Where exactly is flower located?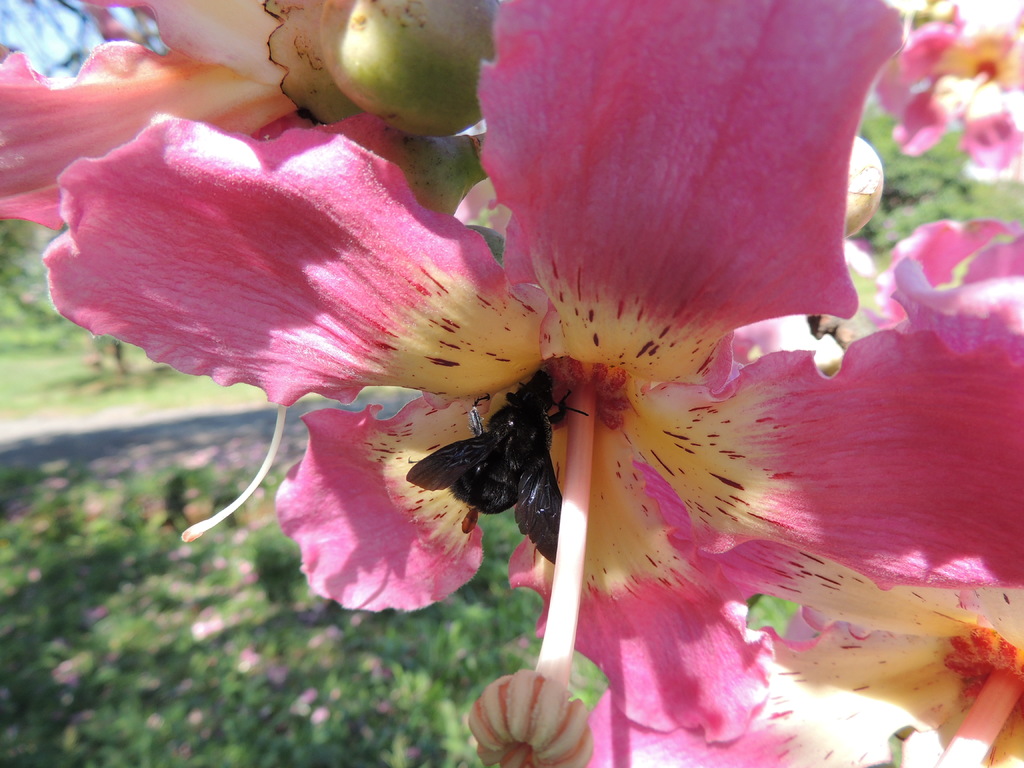
Its bounding box is bbox(44, 3, 1023, 764).
